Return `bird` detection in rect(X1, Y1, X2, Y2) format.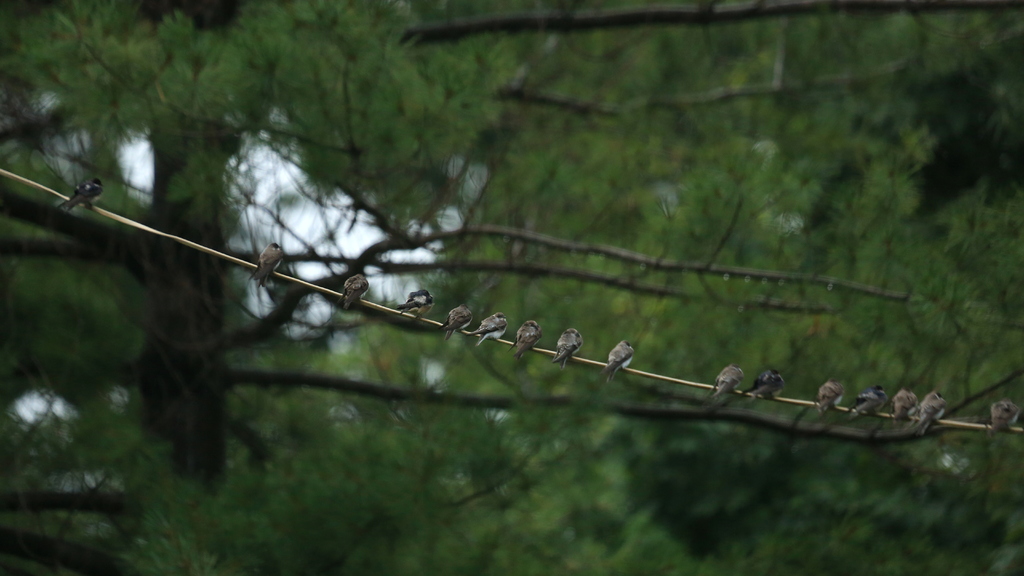
rect(64, 176, 109, 215).
